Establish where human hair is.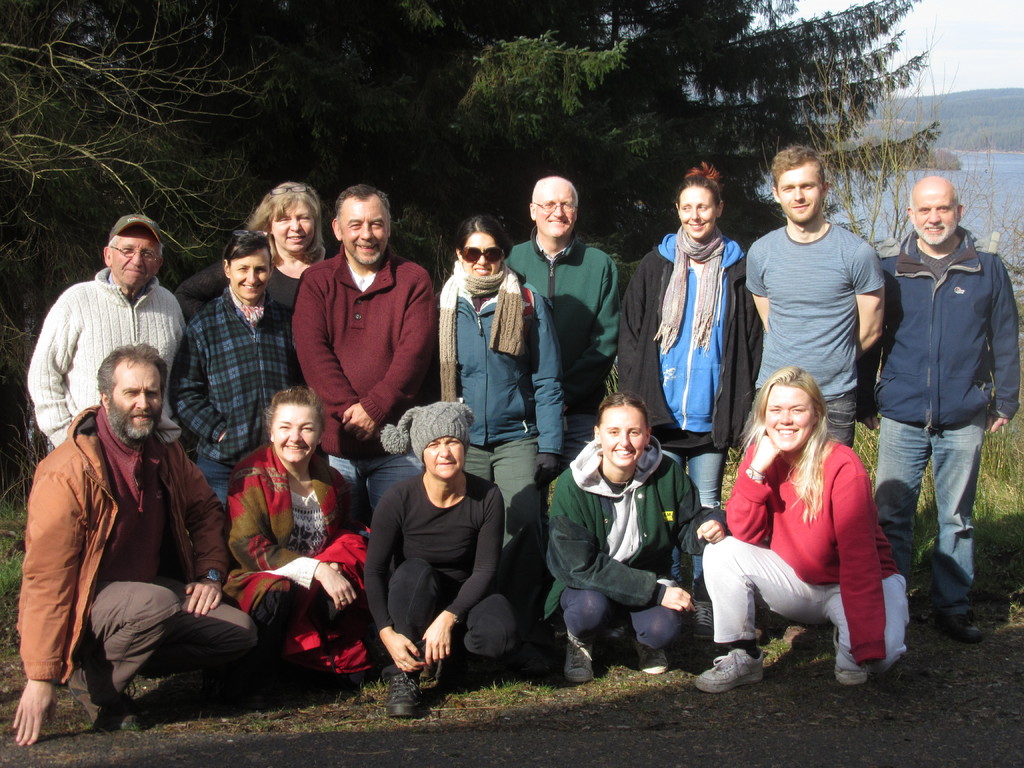
Established at x1=244 y1=181 x2=324 y2=257.
